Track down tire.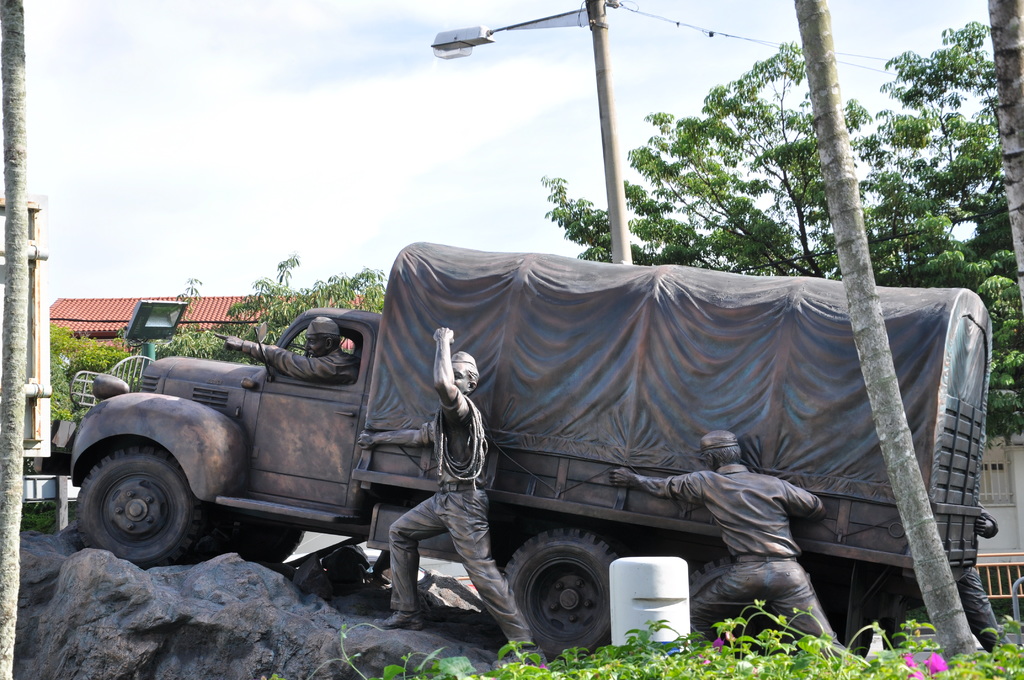
Tracked to locate(72, 443, 210, 565).
